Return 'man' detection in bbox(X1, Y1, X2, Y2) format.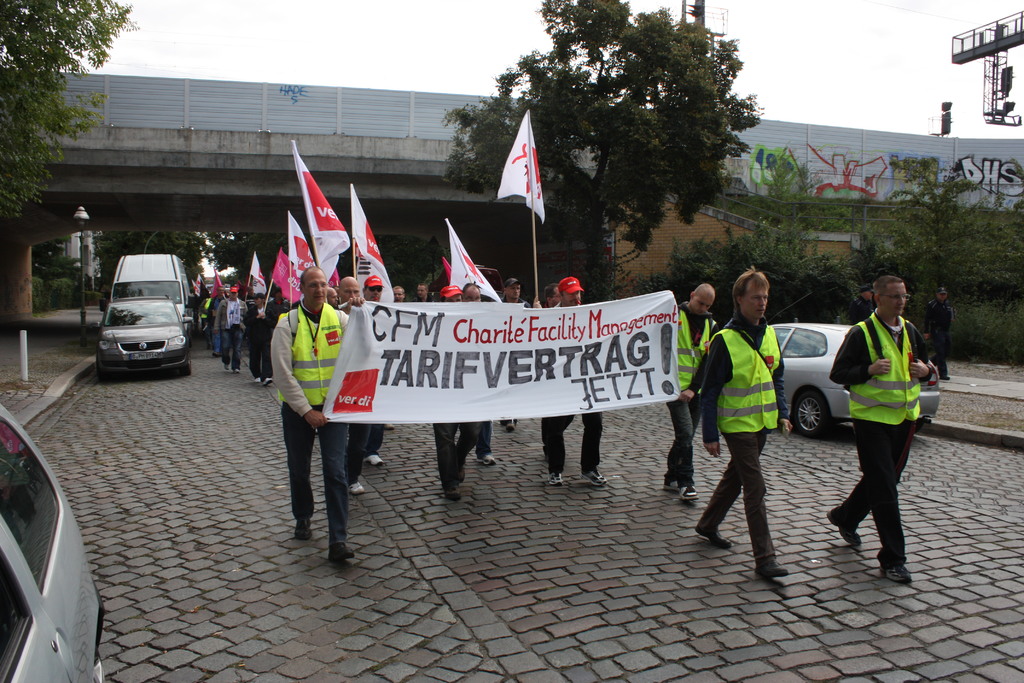
bbox(200, 282, 227, 372).
